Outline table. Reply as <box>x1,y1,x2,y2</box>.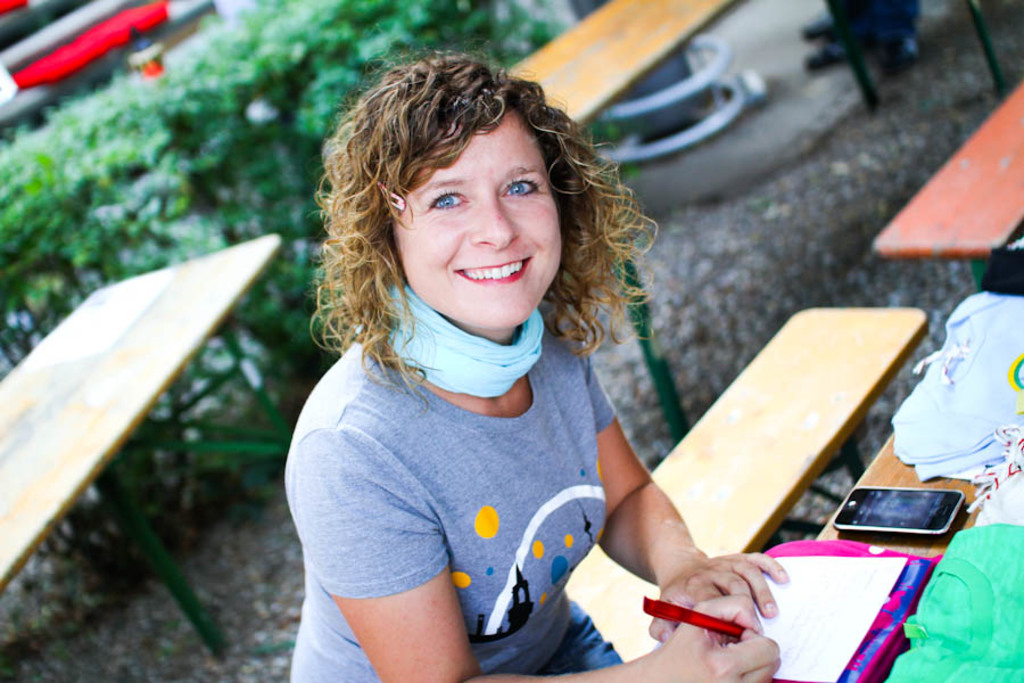
<box>506,0,748,141</box>.
